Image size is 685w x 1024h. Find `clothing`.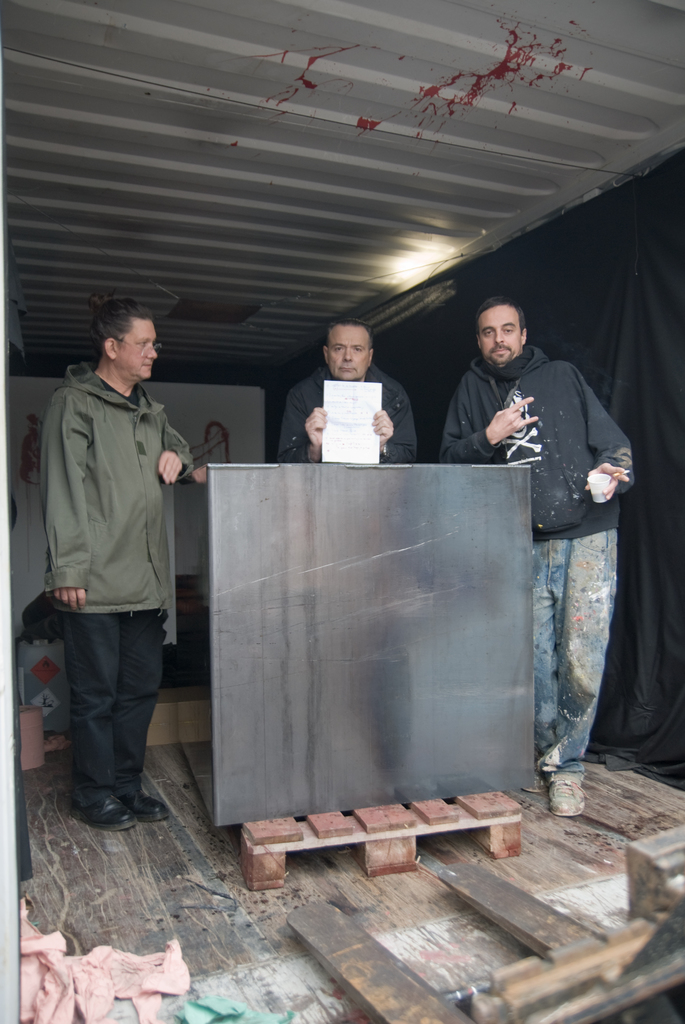
BBox(38, 360, 195, 792).
